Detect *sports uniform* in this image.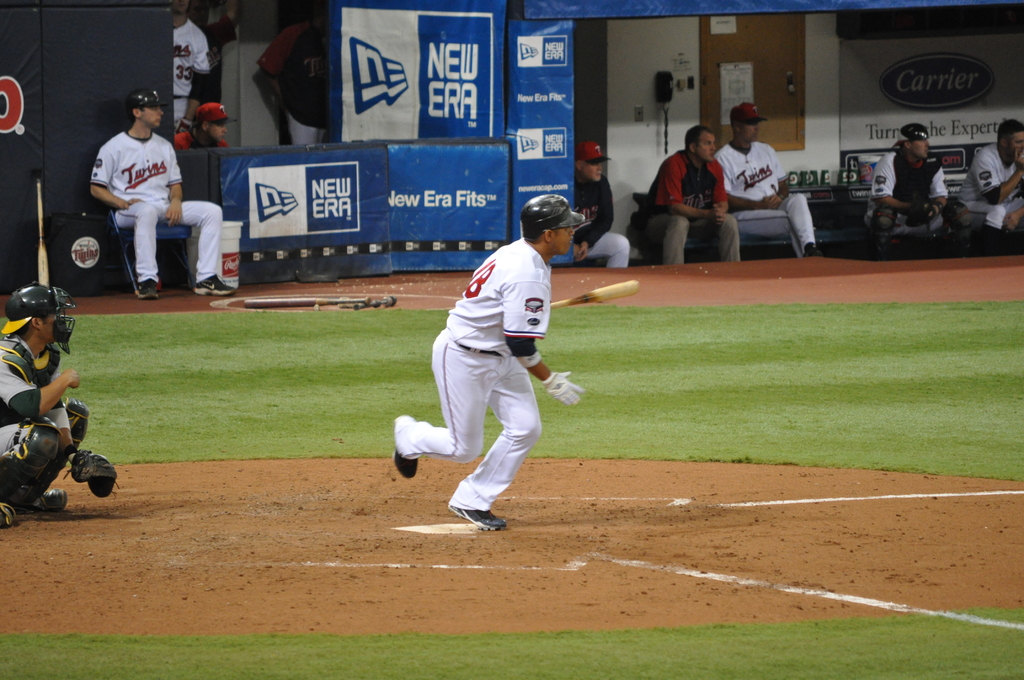
Detection: pyautogui.locateOnScreen(638, 150, 740, 265).
